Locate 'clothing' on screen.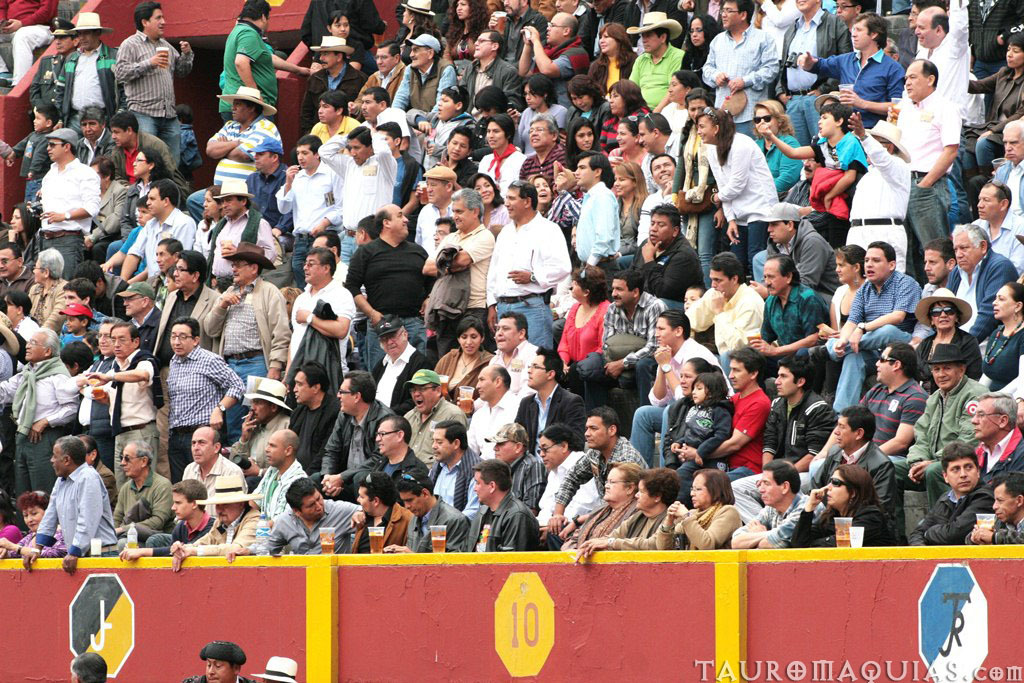
On screen at <region>86, 178, 126, 254</region>.
